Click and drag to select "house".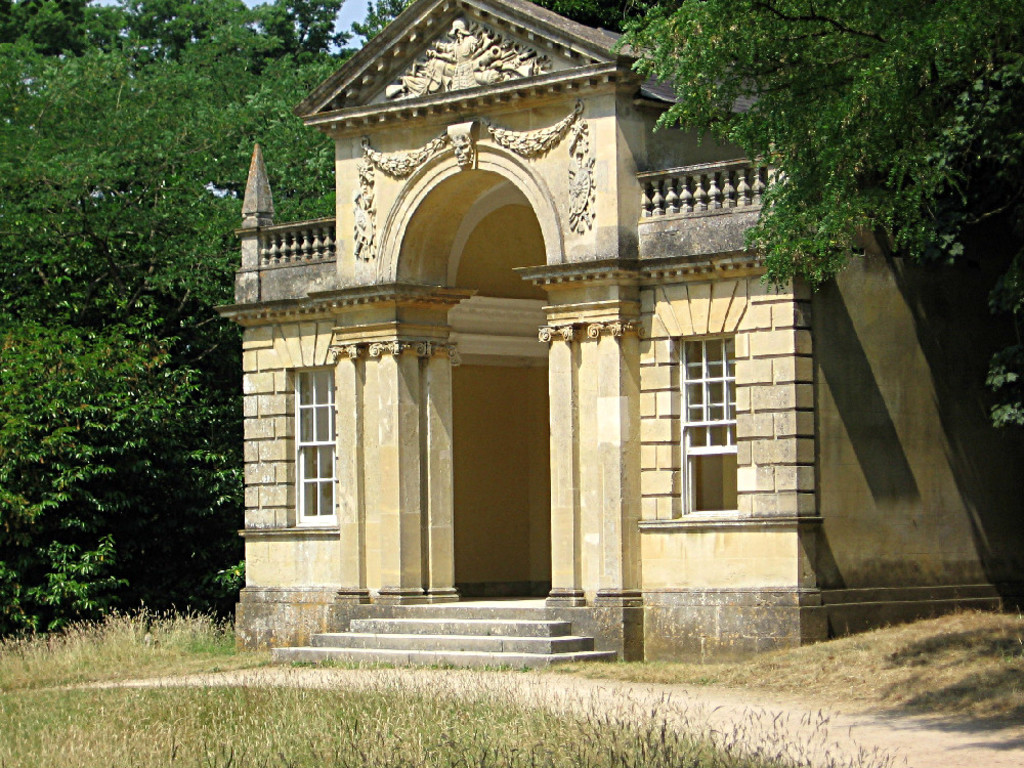
Selection: bbox=[209, 0, 1023, 675].
